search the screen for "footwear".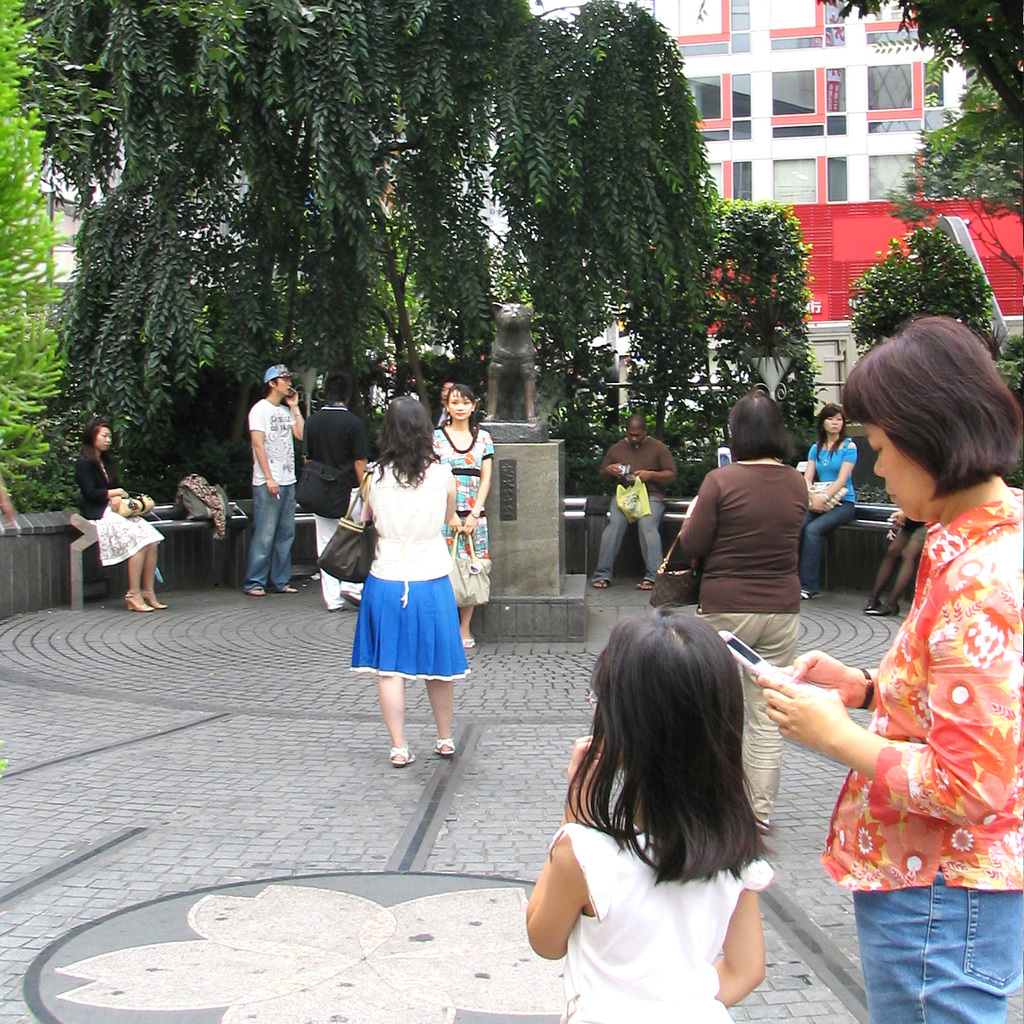
Found at [x1=457, y1=635, x2=482, y2=652].
